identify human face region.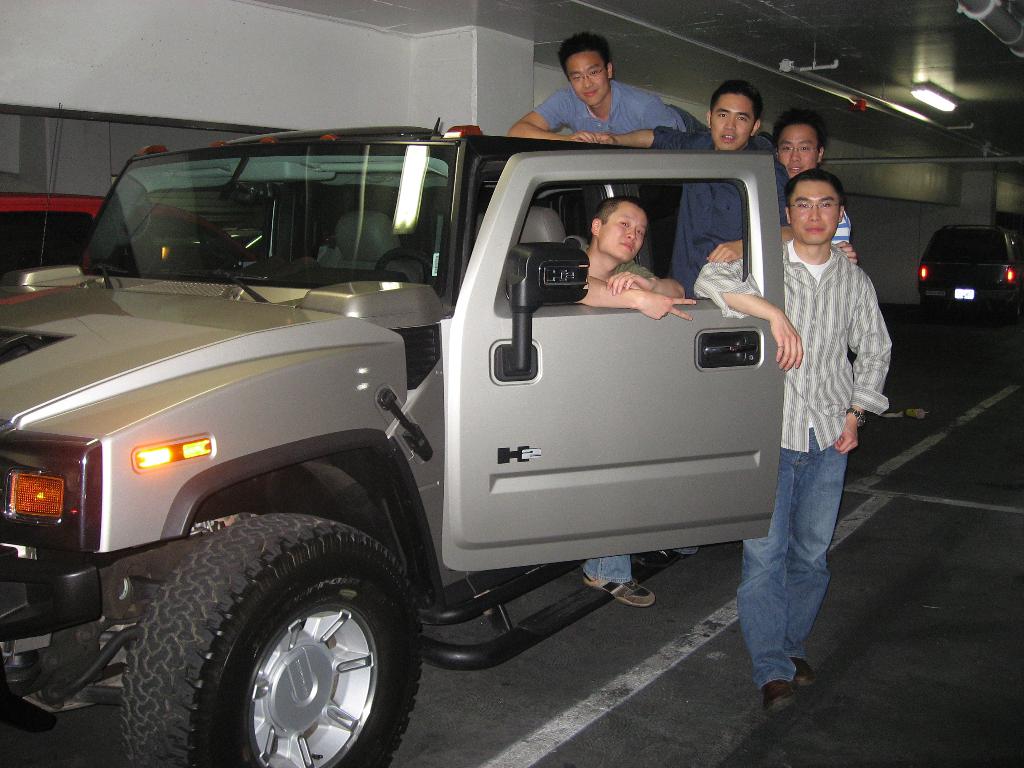
Region: (x1=566, y1=51, x2=609, y2=107).
